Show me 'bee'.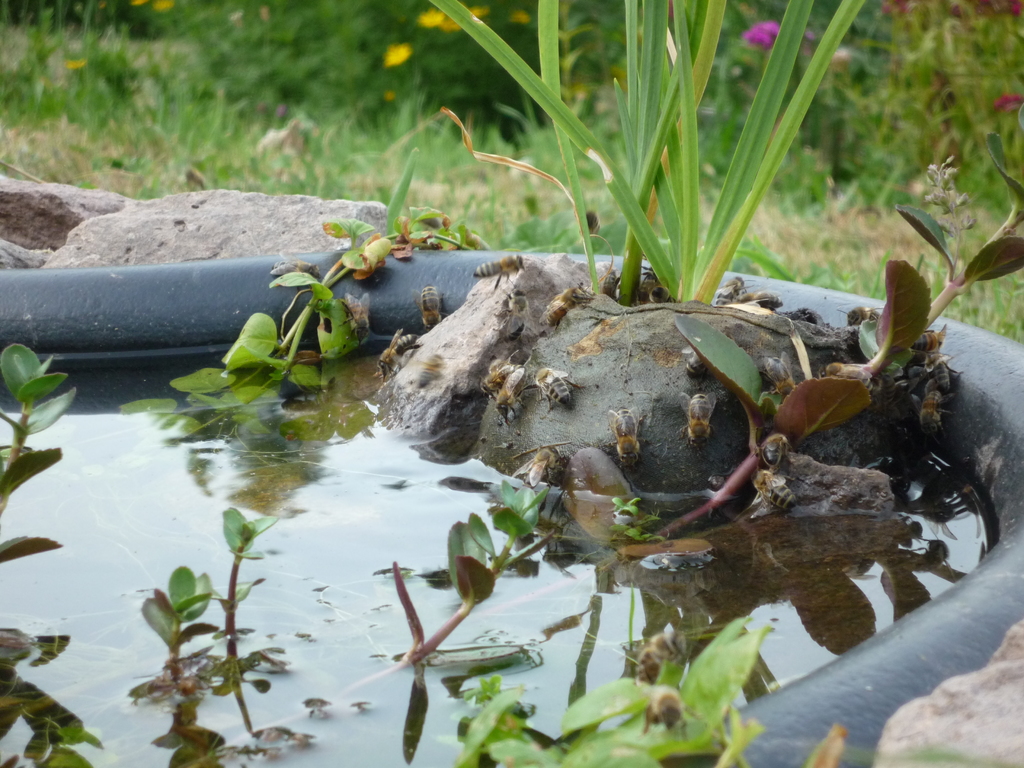
'bee' is here: <bbox>934, 351, 953, 401</bbox>.
